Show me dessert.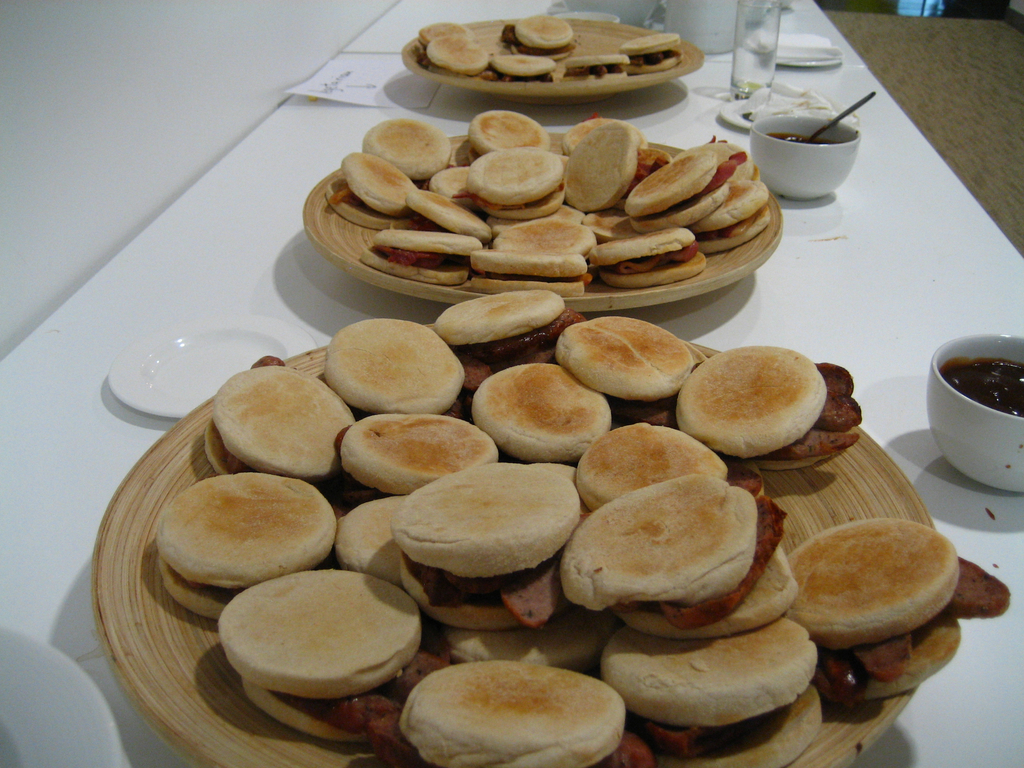
dessert is here: (x1=393, y1=655, x2=625, y2=767).
